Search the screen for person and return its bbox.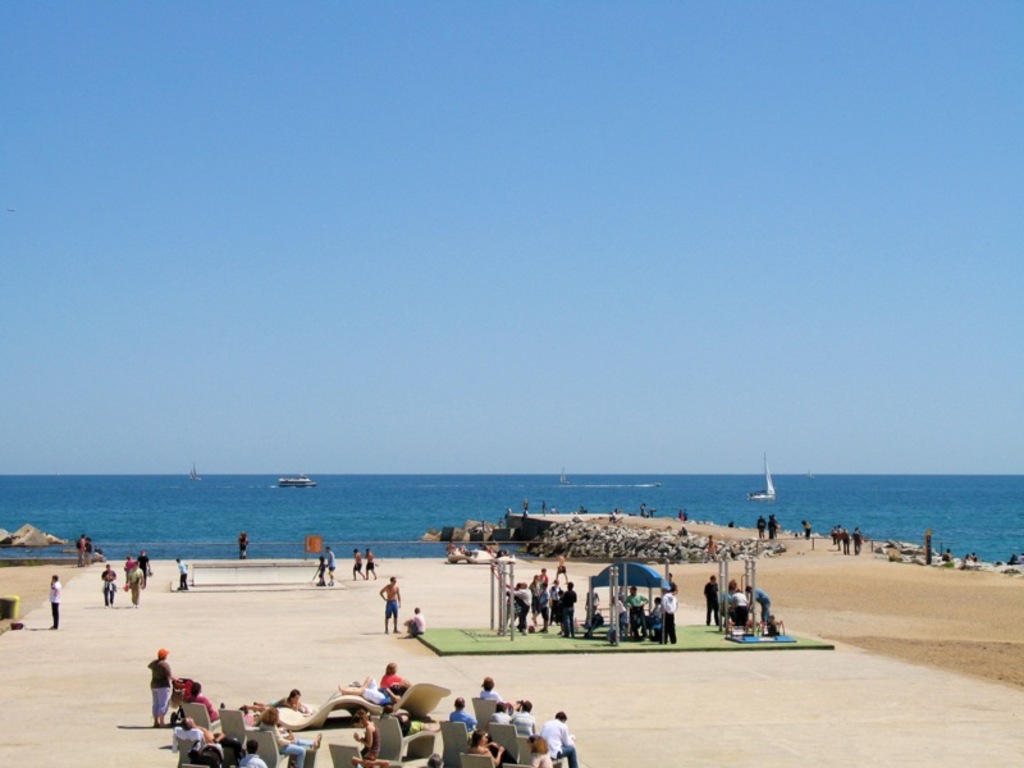
Found: crop(539, 585, 549, 630).
